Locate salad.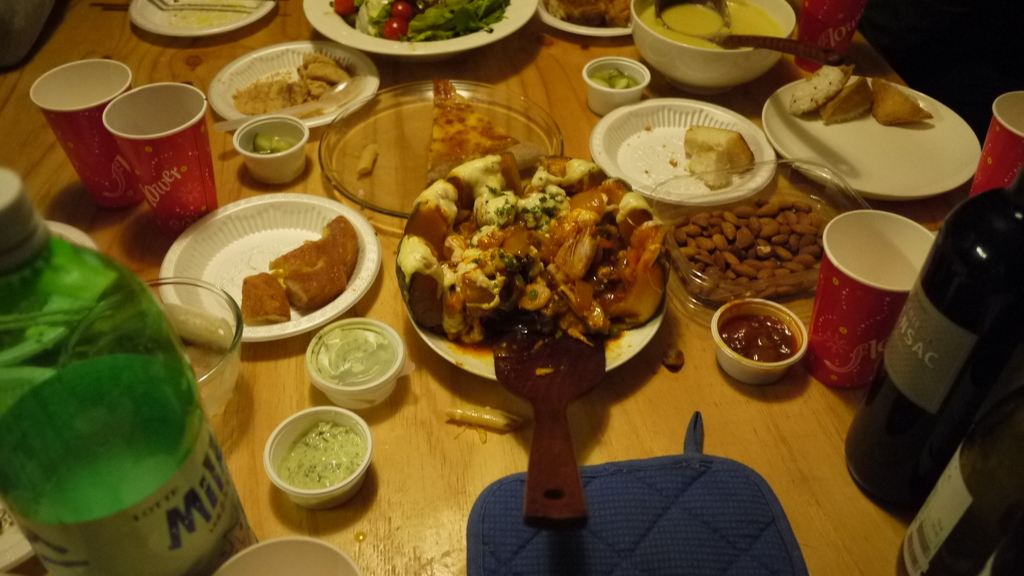
Bounding box: detection(328, 0, 511, 47).
